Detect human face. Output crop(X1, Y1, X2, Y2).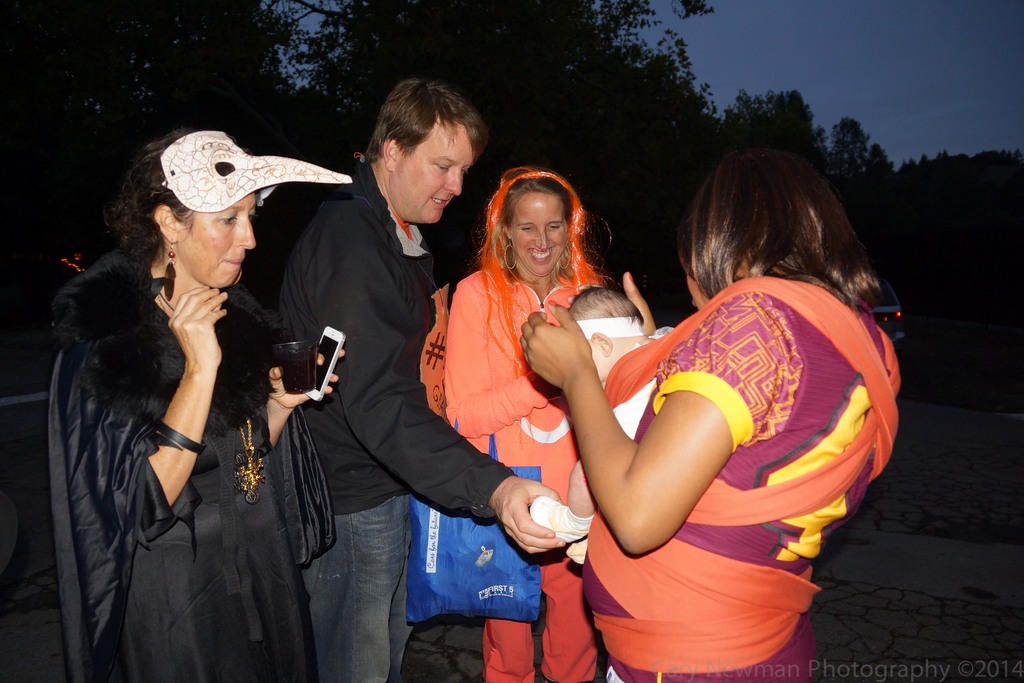
crop(172, 188, 257, 288).
